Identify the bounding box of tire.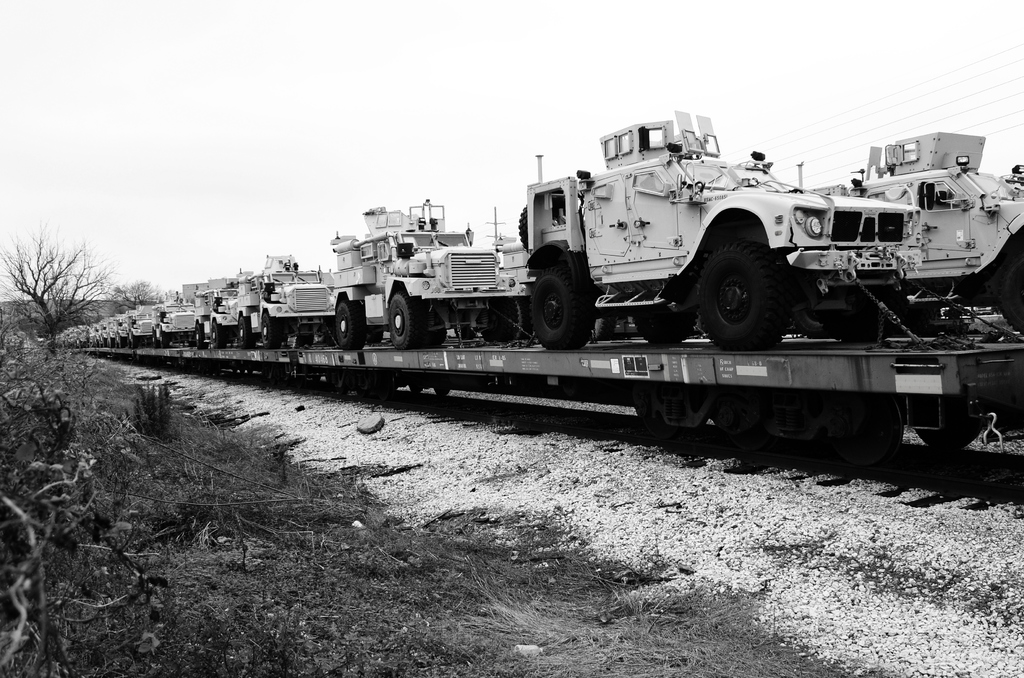
(left=335, top=299, right=365, bottom=349).
